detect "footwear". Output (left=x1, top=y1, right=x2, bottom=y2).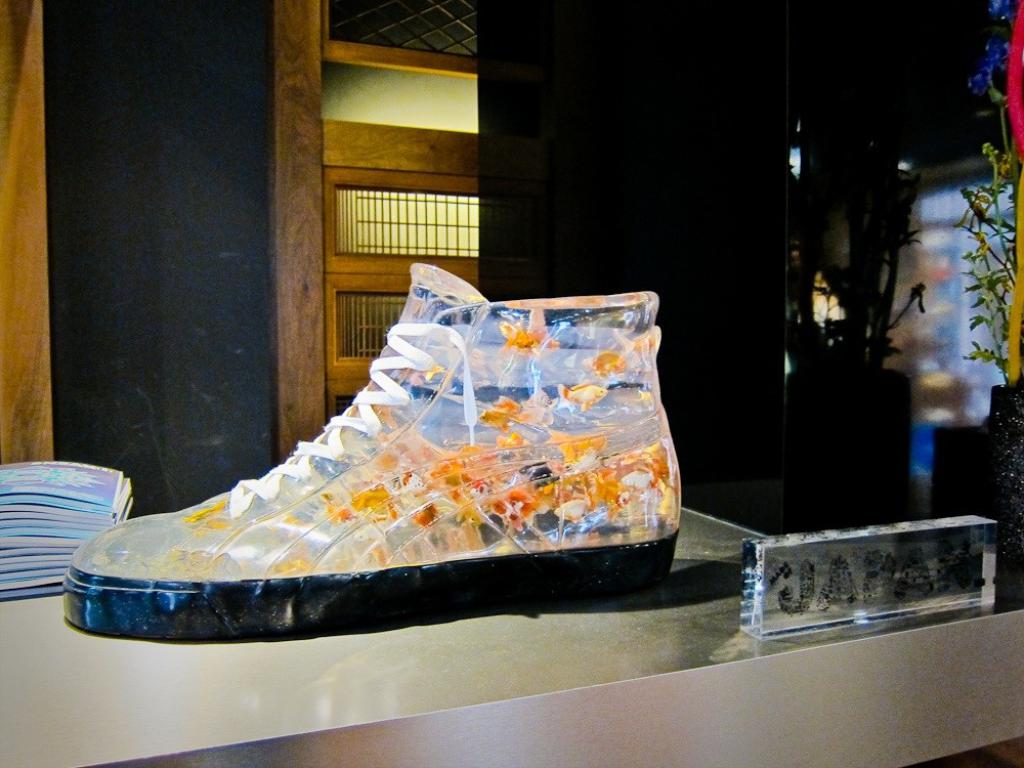
(left=61, top=260, right=660, bottom=638).
